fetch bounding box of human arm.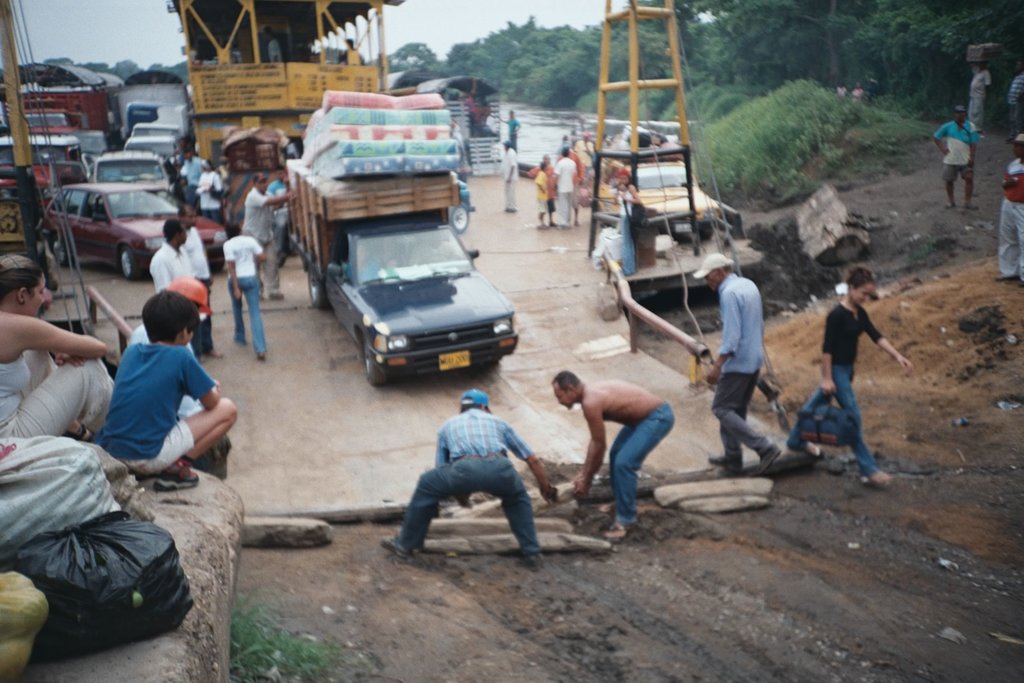
Bbox: (x1=220, y1=243, x2=238, y2=299).
